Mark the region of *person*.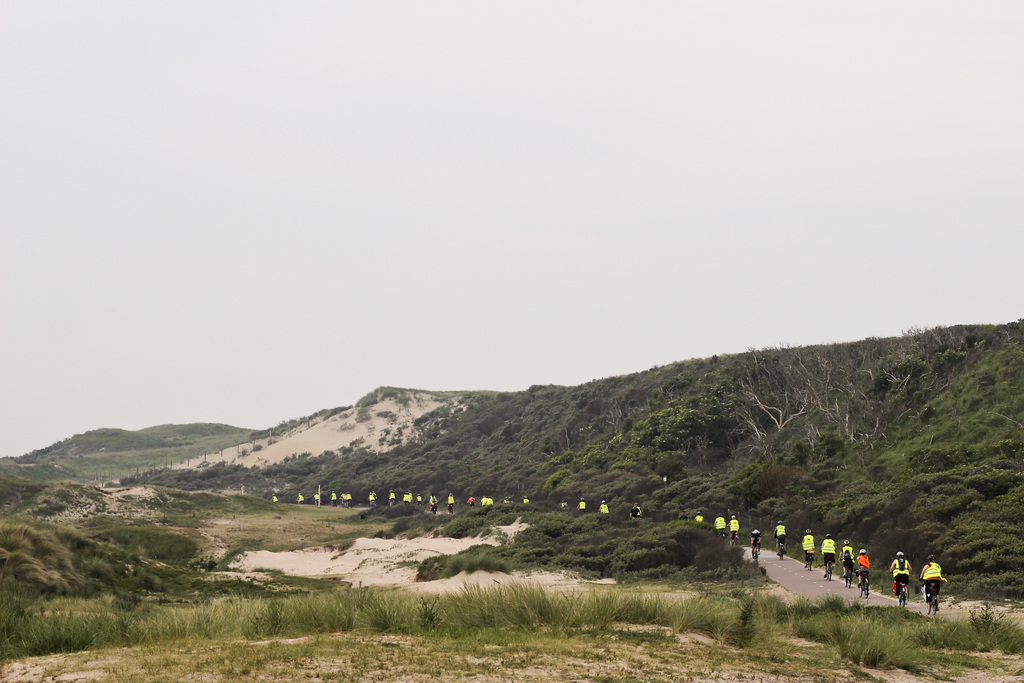
Region: detection(269, 493, 278, 504).
